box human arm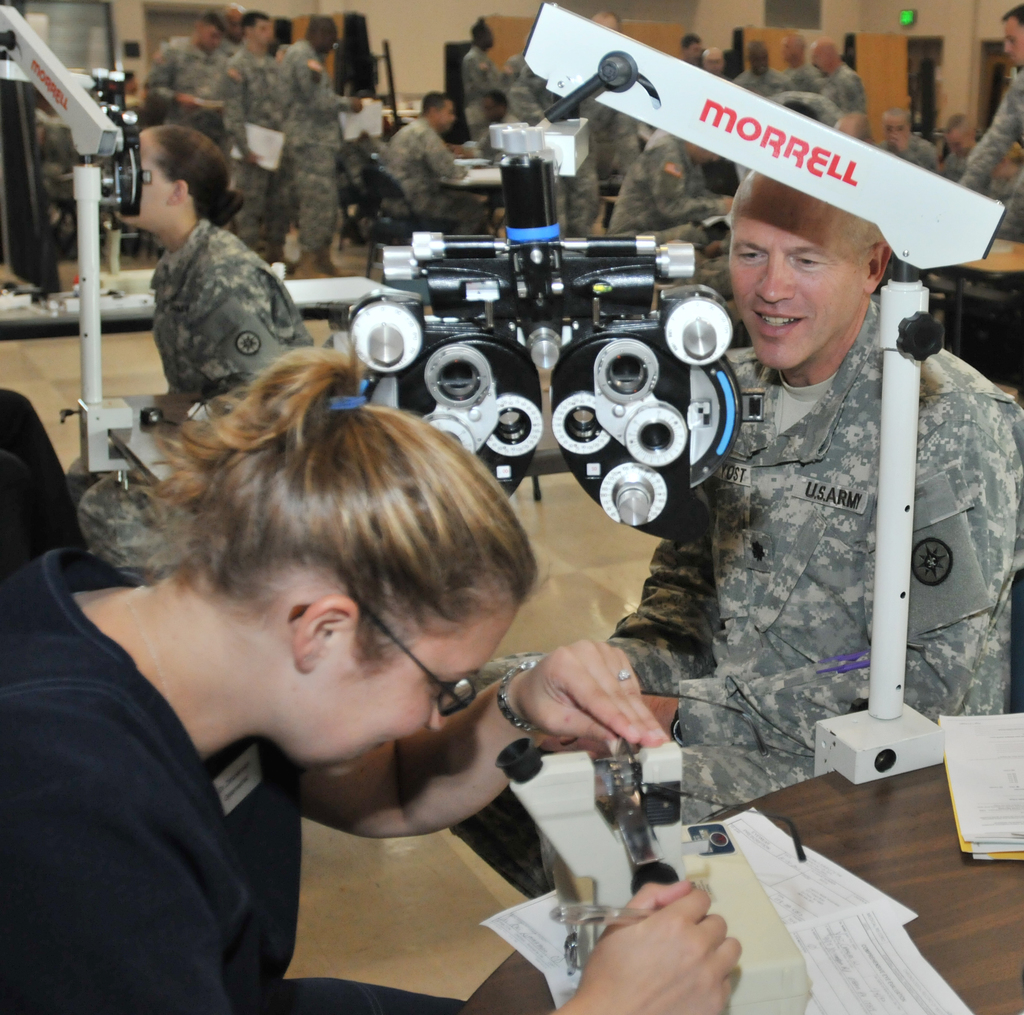
{"x1": 0, "y1": 865, "x2": 742, "y2": 1014}
